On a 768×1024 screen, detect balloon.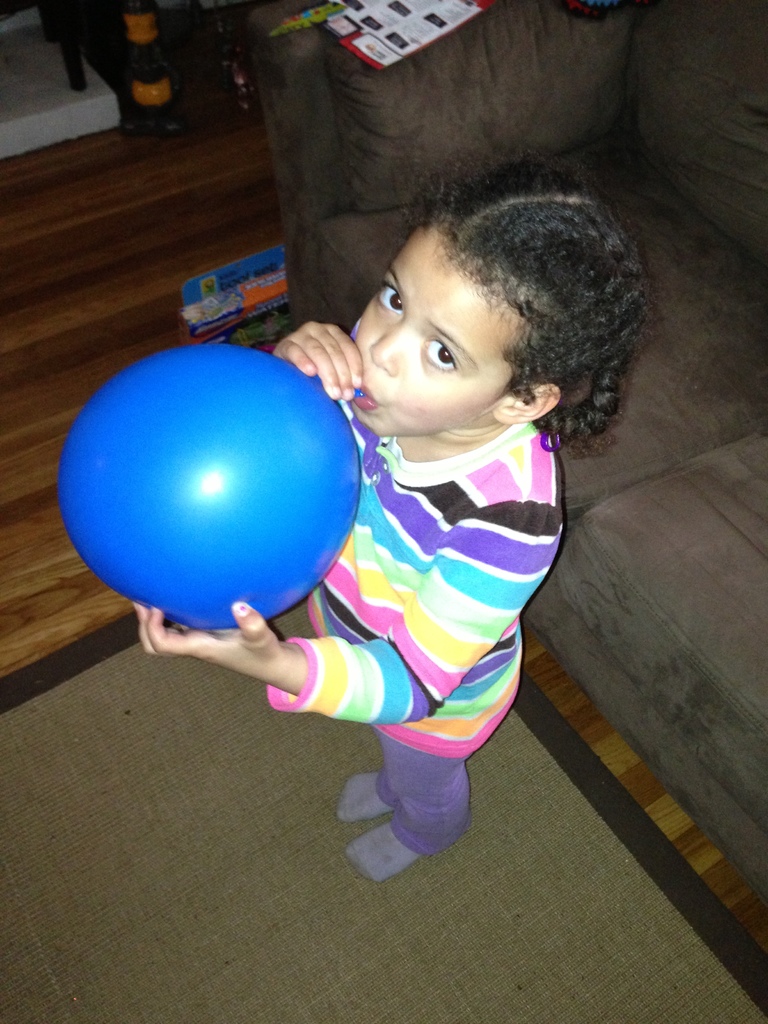
<bbox>60, 341, 365, 621</bbox>.
